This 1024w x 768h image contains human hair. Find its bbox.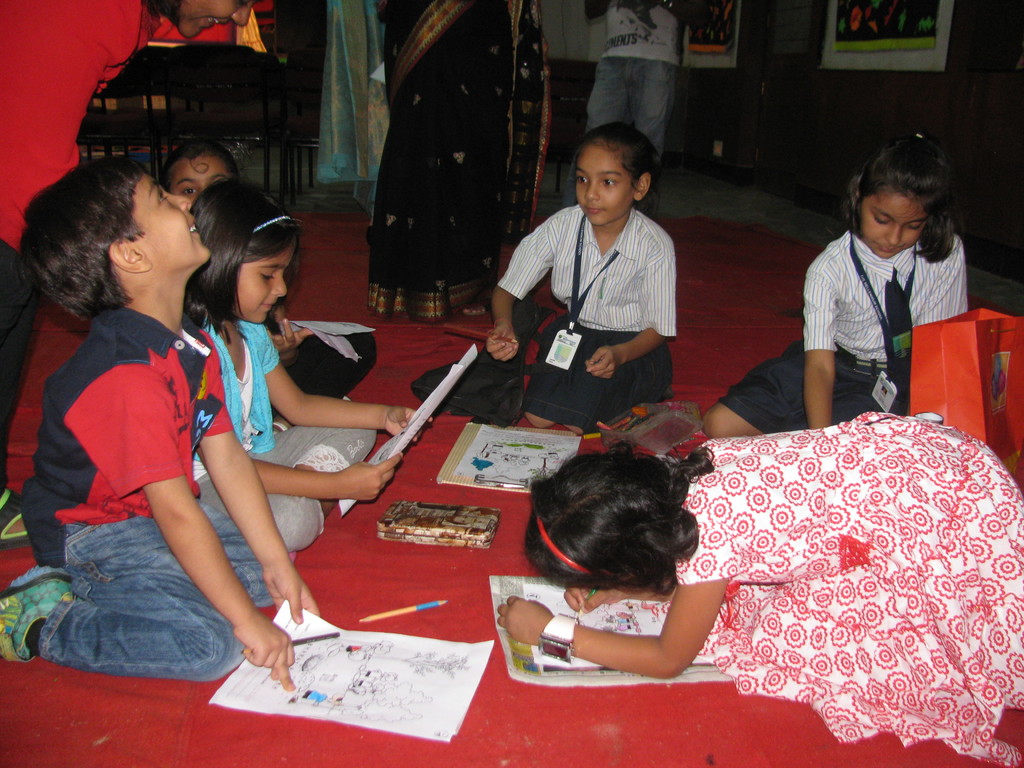
844, 129, 964, 264.
